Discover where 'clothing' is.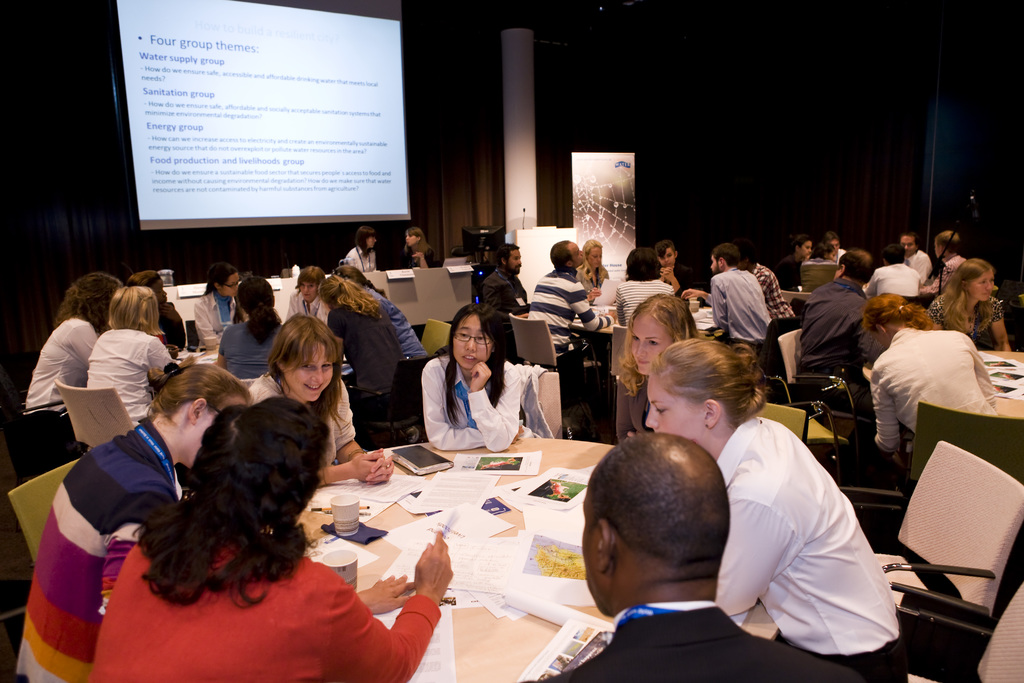
Discovered at rect(614, 363, 661, 447).
